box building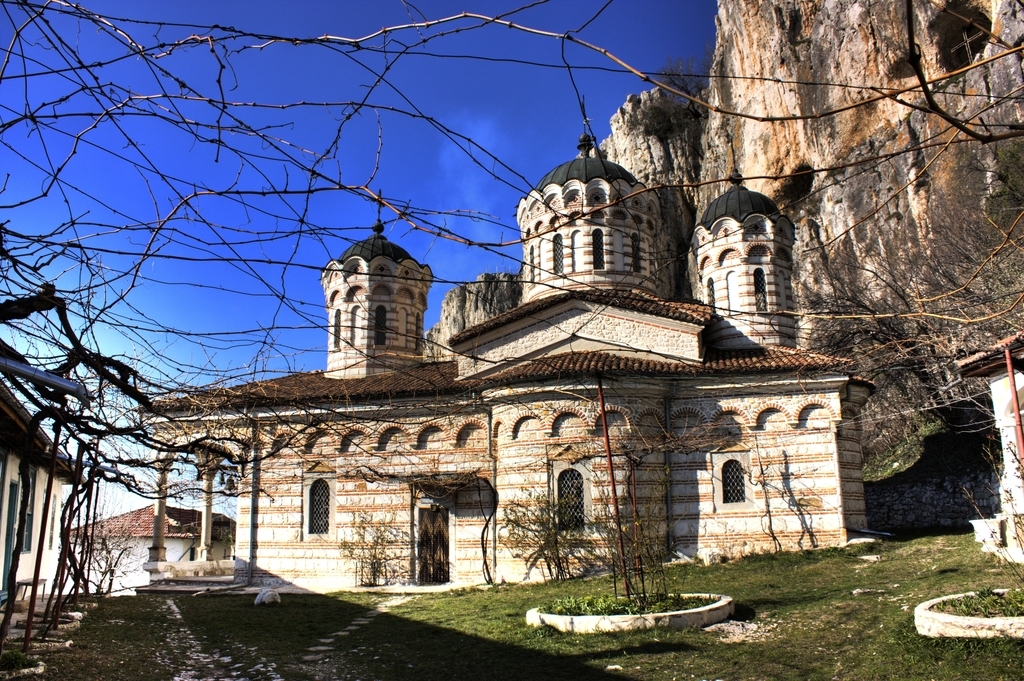
select_region(139, 128, 866, 597)
